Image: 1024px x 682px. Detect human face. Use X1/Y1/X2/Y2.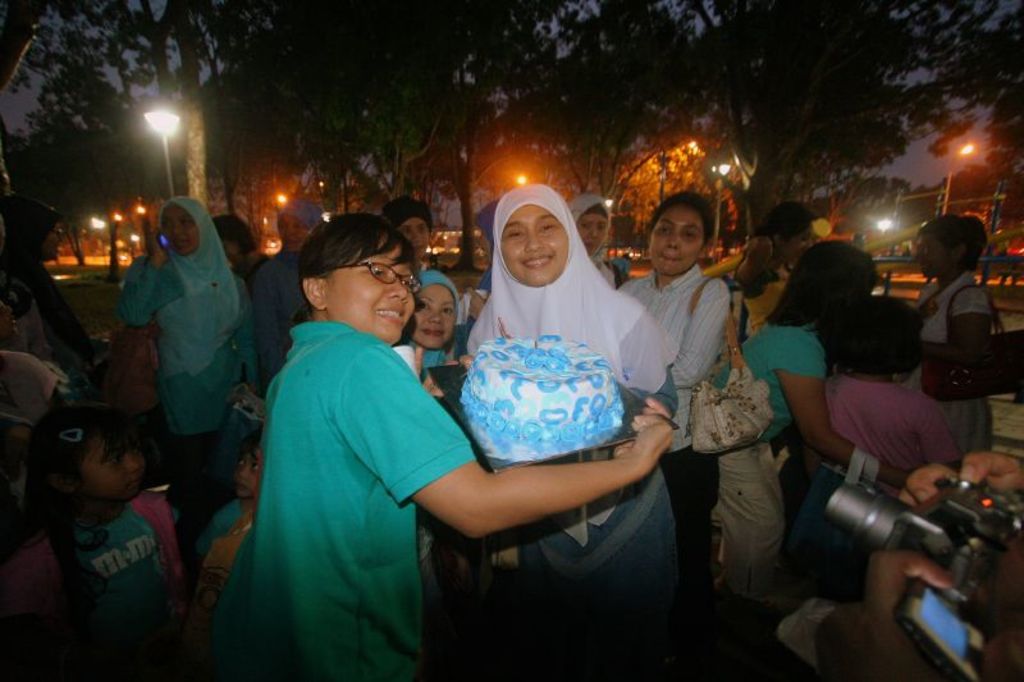
645/201/704/279.
